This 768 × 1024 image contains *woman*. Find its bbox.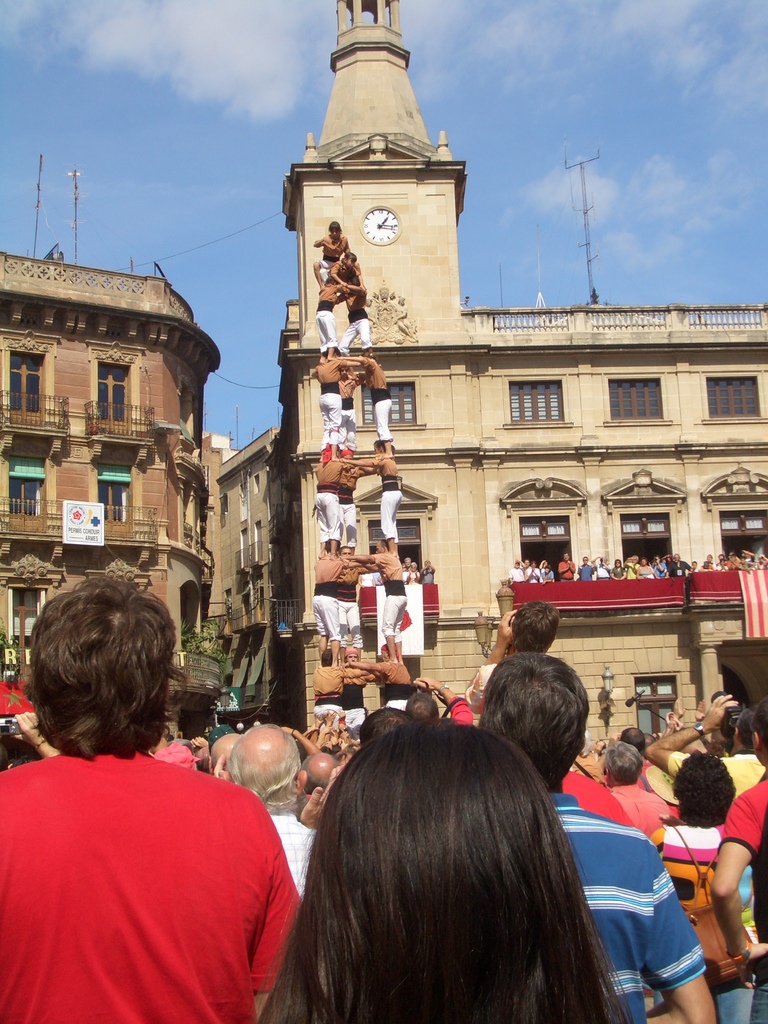
box(650, 752, 760, 1023).
